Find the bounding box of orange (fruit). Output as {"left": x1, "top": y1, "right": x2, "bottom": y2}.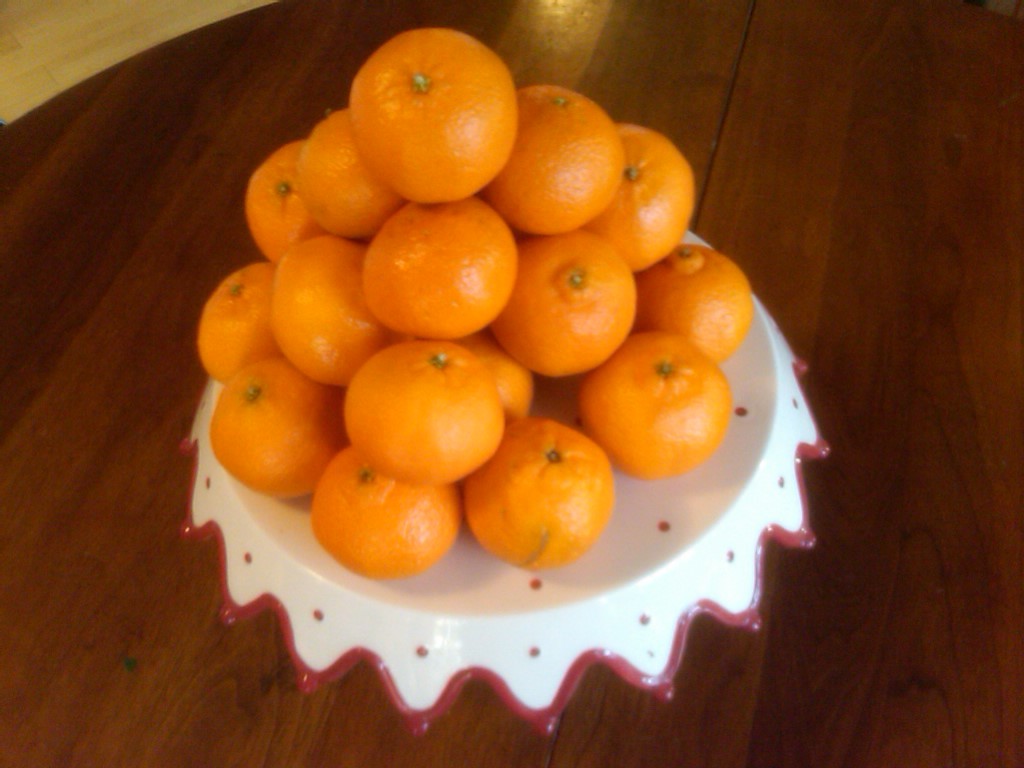
{"left": 296, "top": 111, "right": 382, "bottom": 248}.
